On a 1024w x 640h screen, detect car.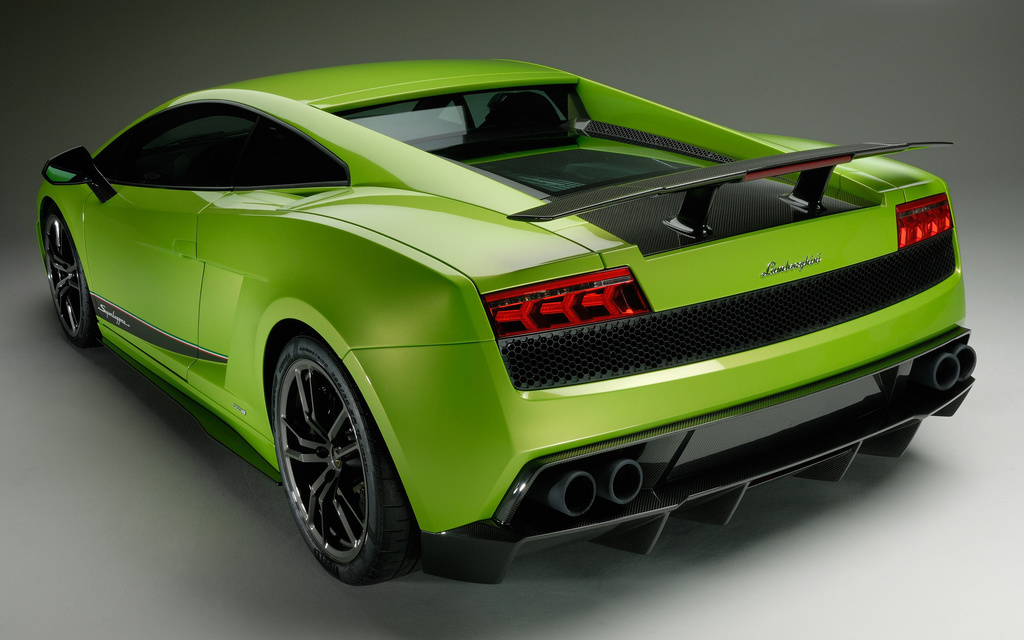
[x1=52, y1=72, x2=992, y2=579].
